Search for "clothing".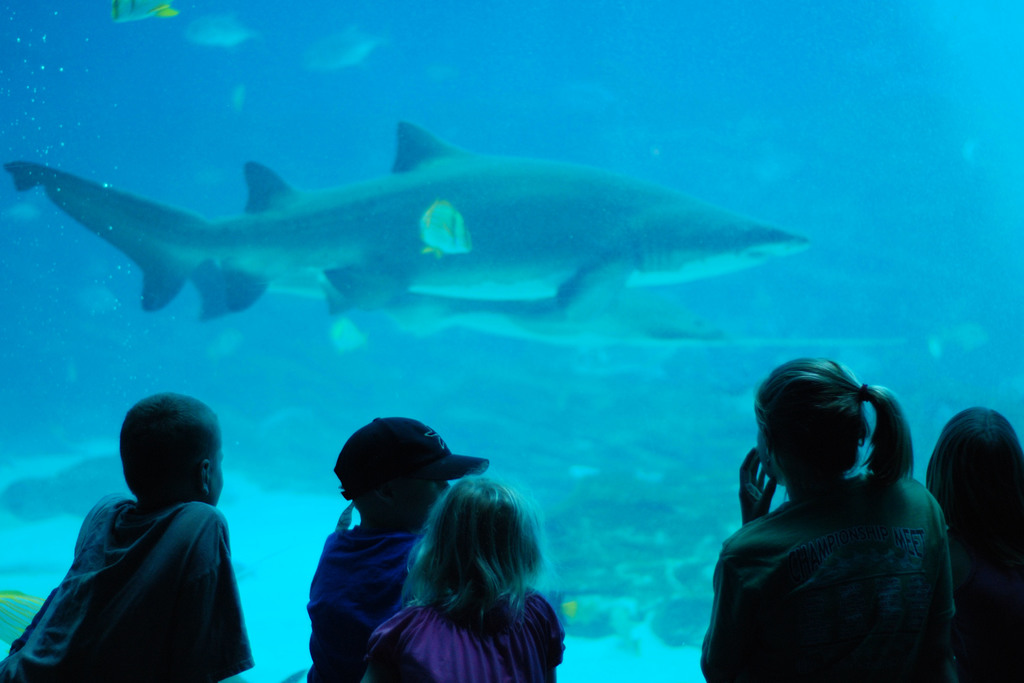
Found at 307, 513, 420, 682.
